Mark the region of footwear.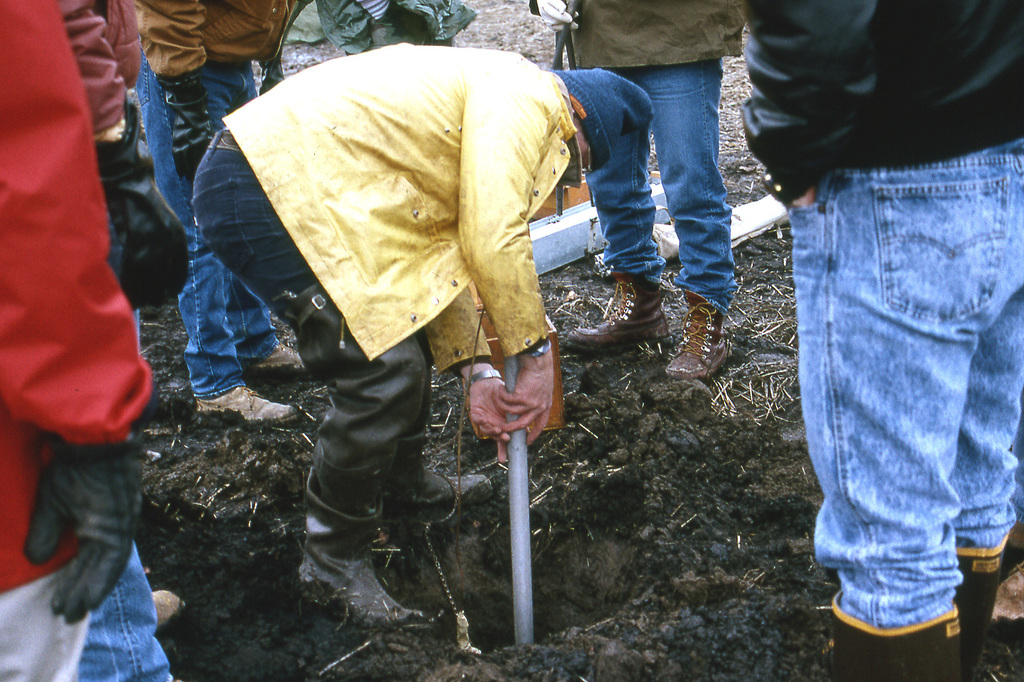
Region: bbox=(246, 341, 310, 374).
